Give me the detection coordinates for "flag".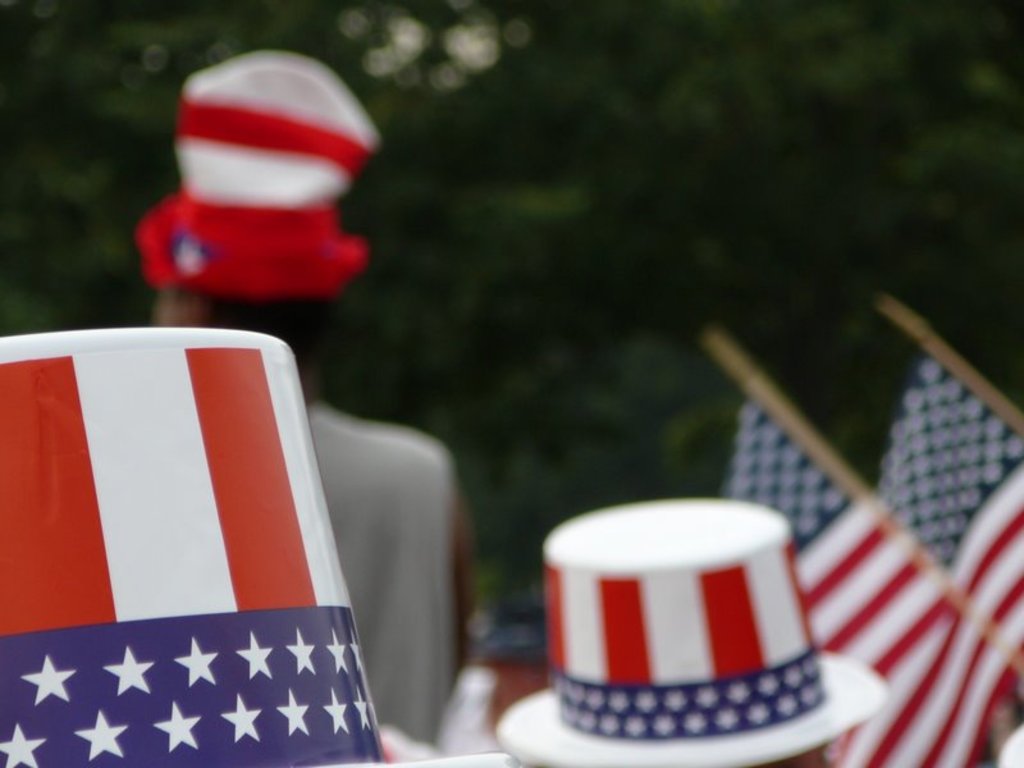
790/486/1023/767.
